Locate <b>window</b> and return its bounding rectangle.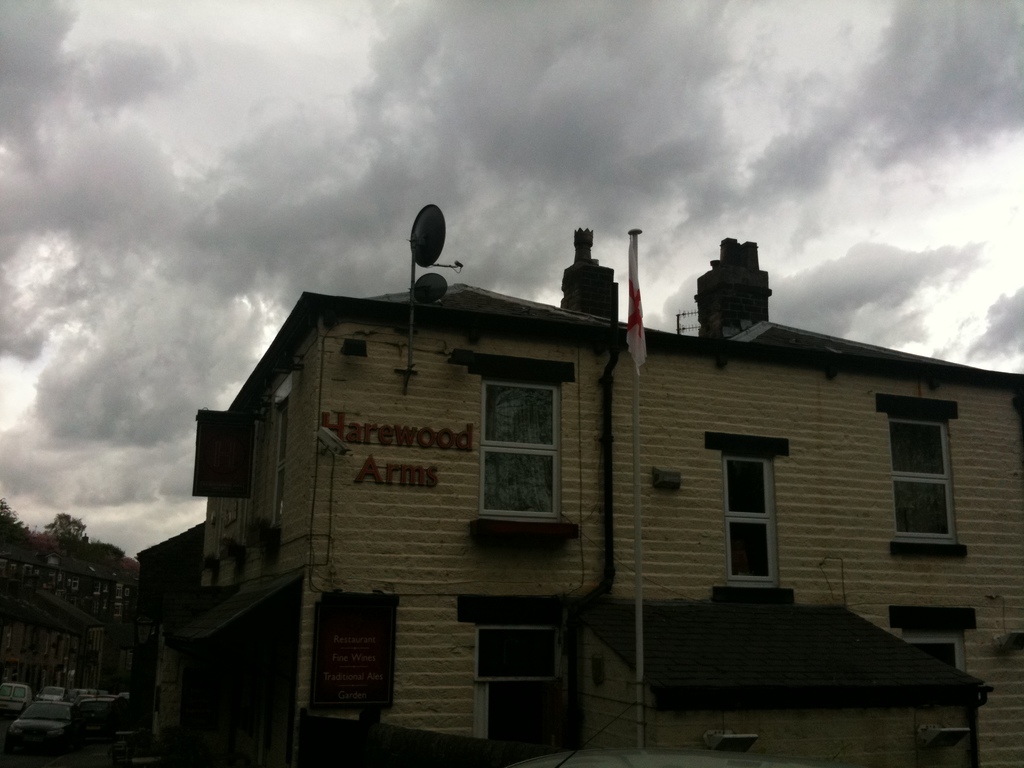
481, 383, 561, 523.
